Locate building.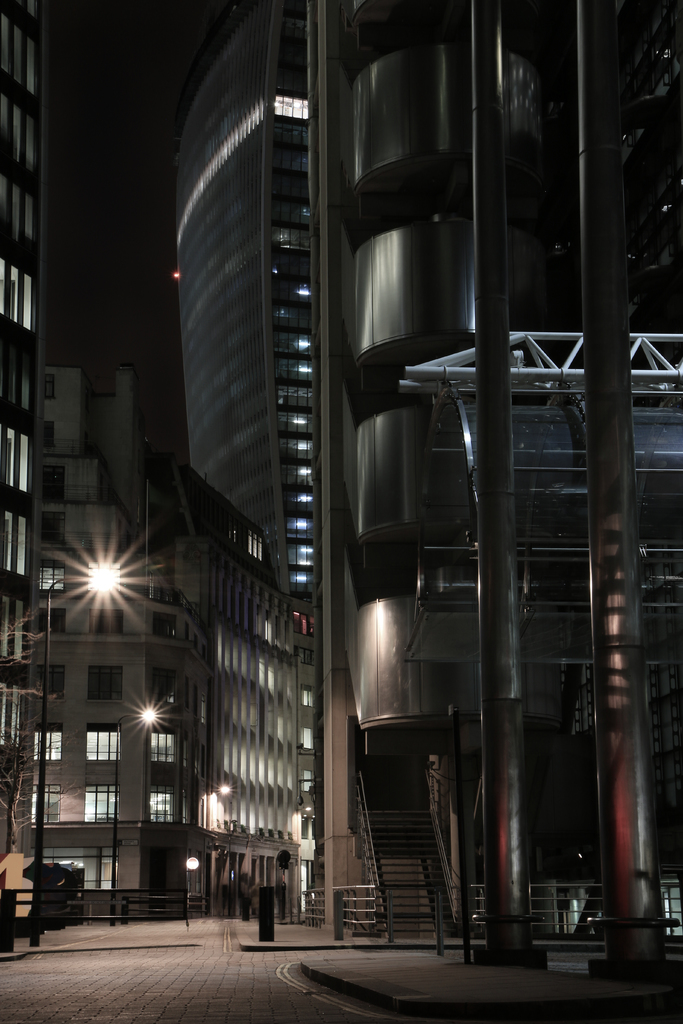
Bounding box: 170/0/682/972.
